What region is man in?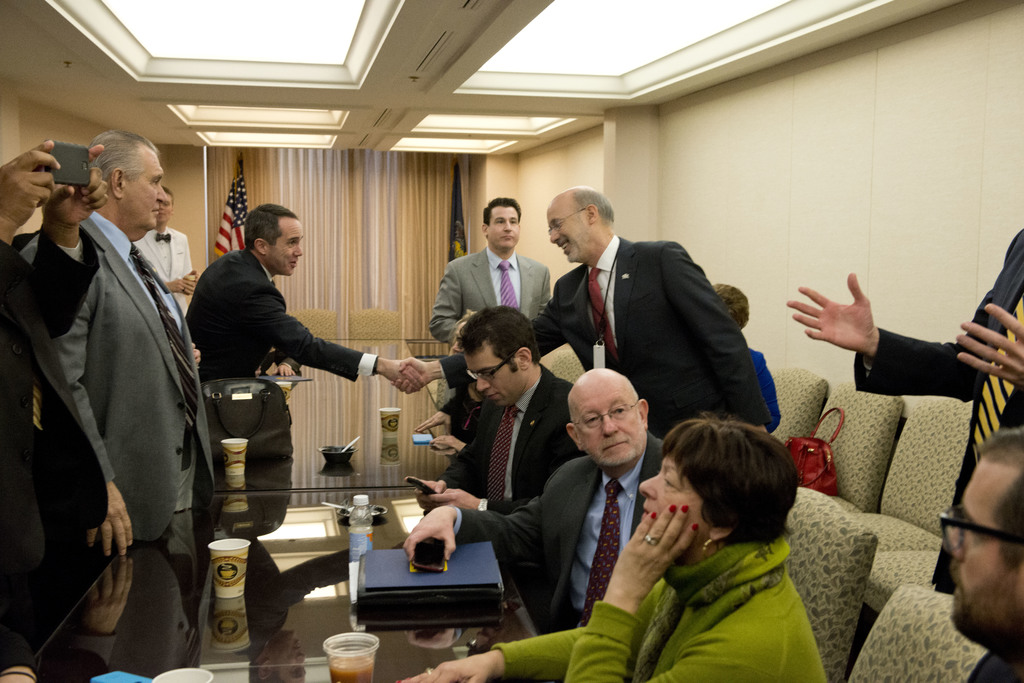
[left=0, top=133, right=111, bottom=676].
